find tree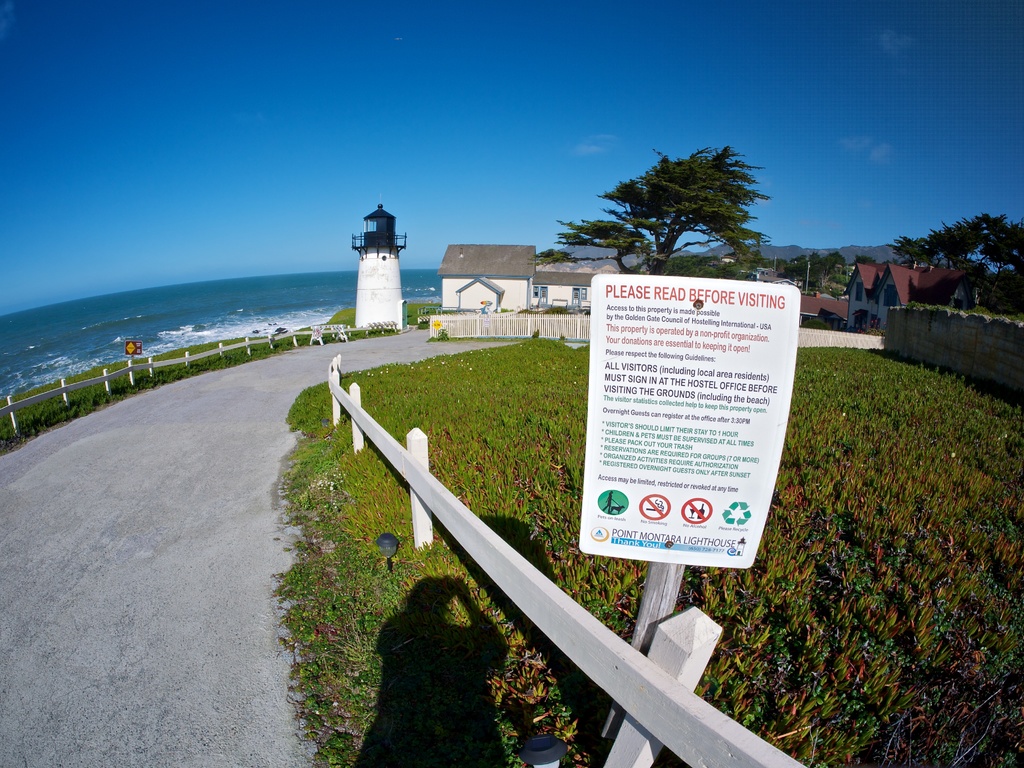
bbox=[788, 247, 816, 287]
